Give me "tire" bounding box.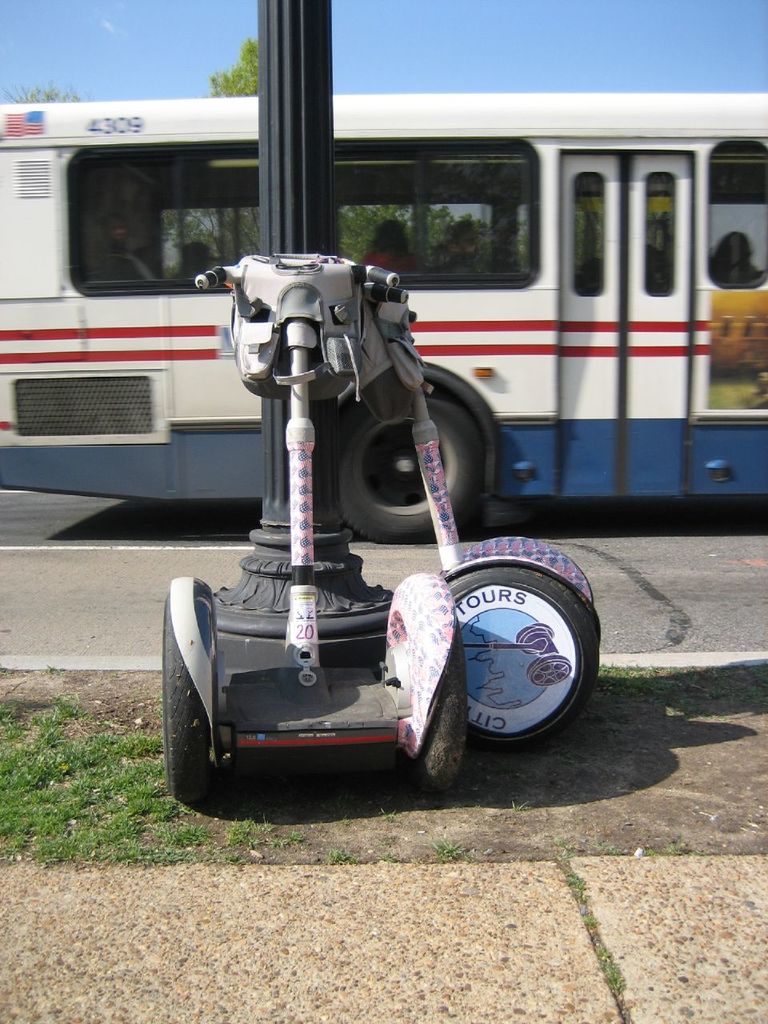
box(408, 620, 465, 796).
